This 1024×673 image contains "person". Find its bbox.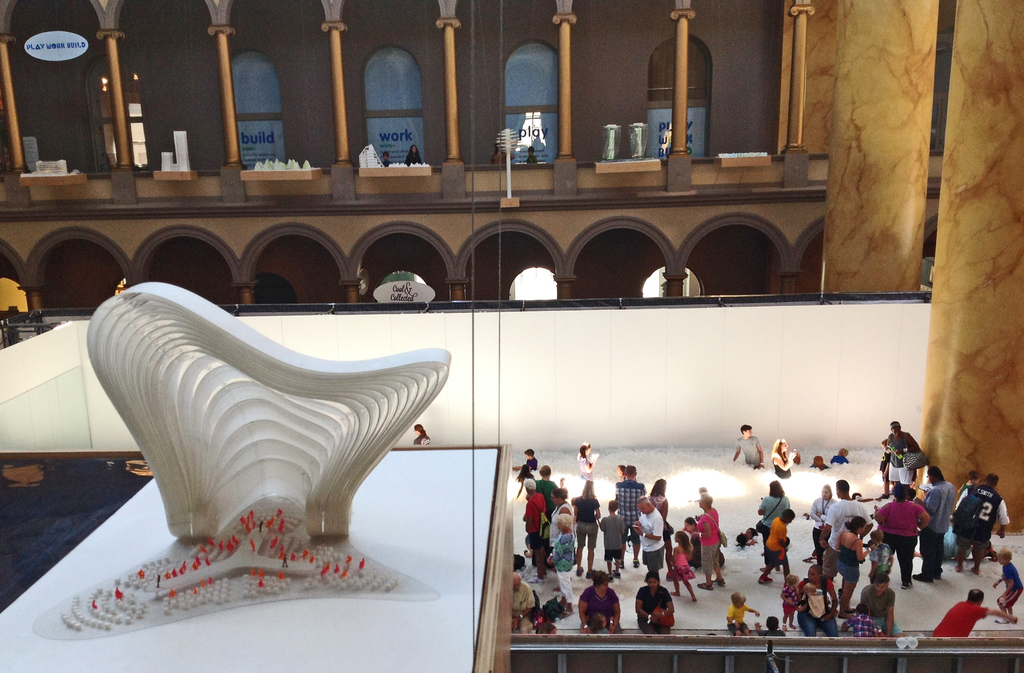
BBox(666, 528, 700, 606).
